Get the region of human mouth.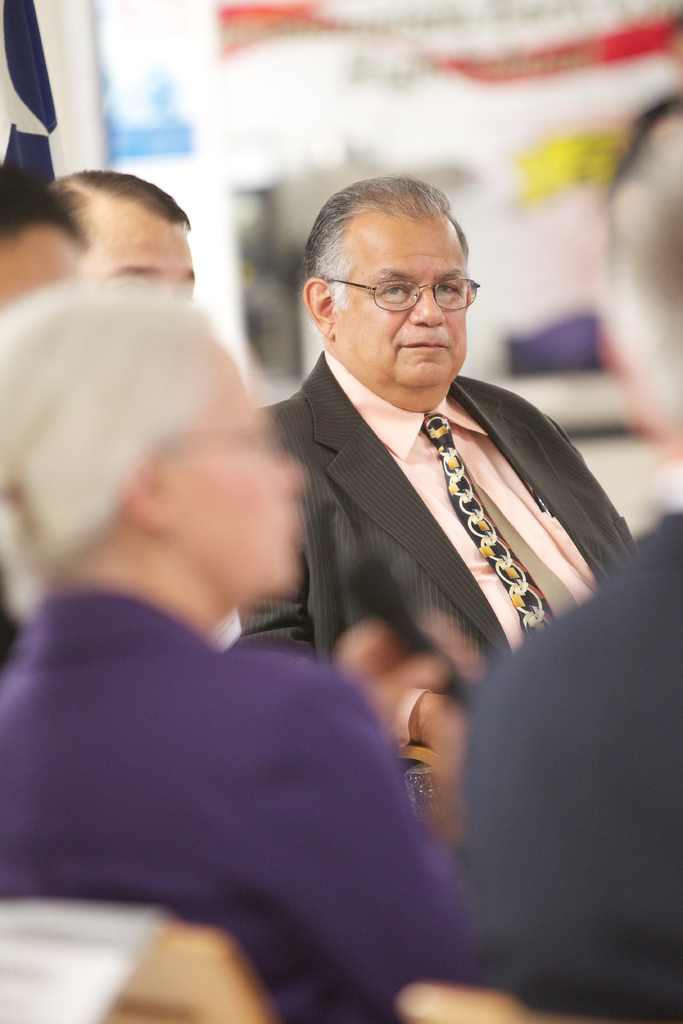
x1=270 y1=502 x2=304 y2=543.
